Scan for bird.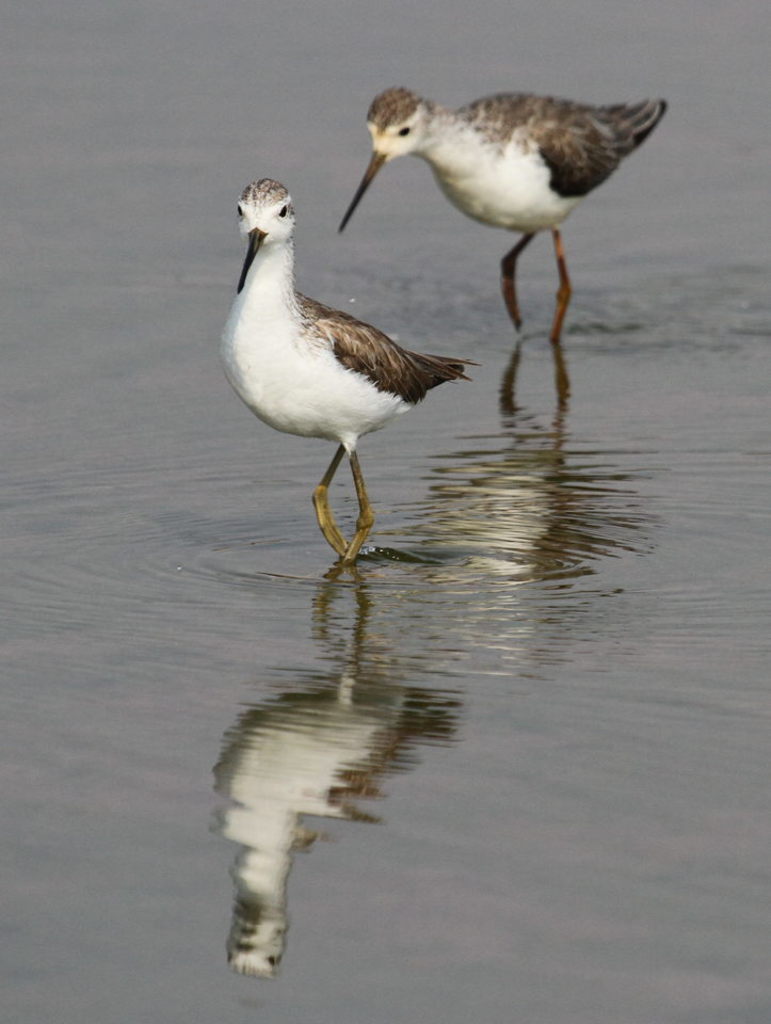
Scan result: (211,150,491,529).
